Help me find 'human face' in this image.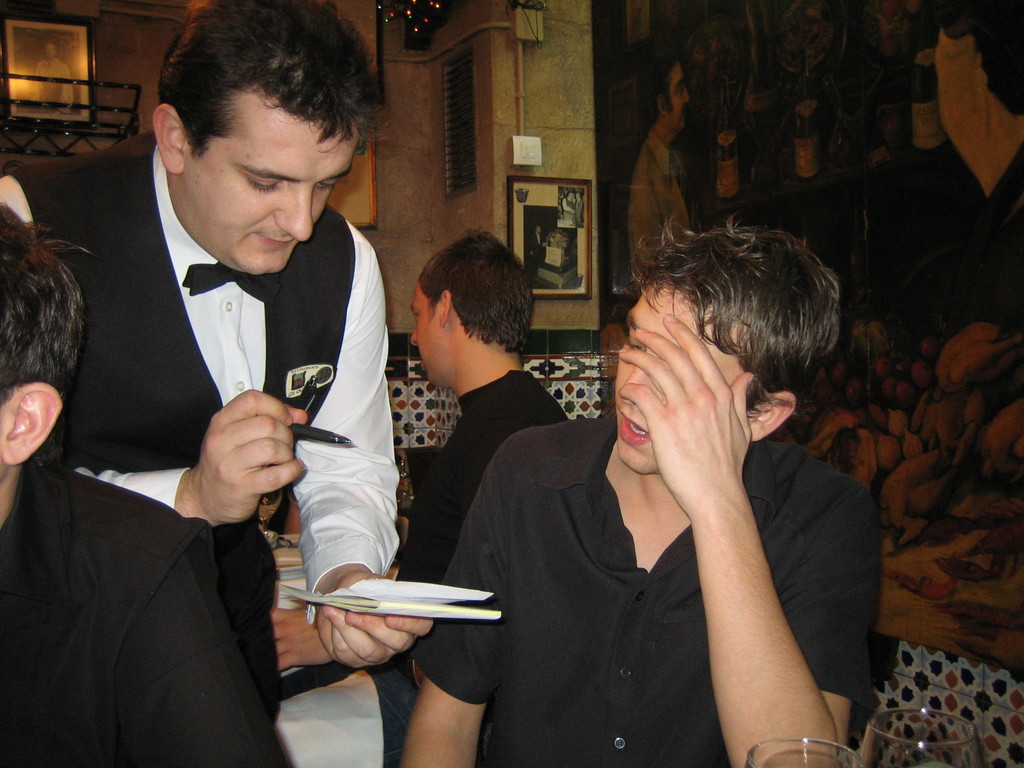
Found it: left=408, top=278, right=436, bottom=385.
